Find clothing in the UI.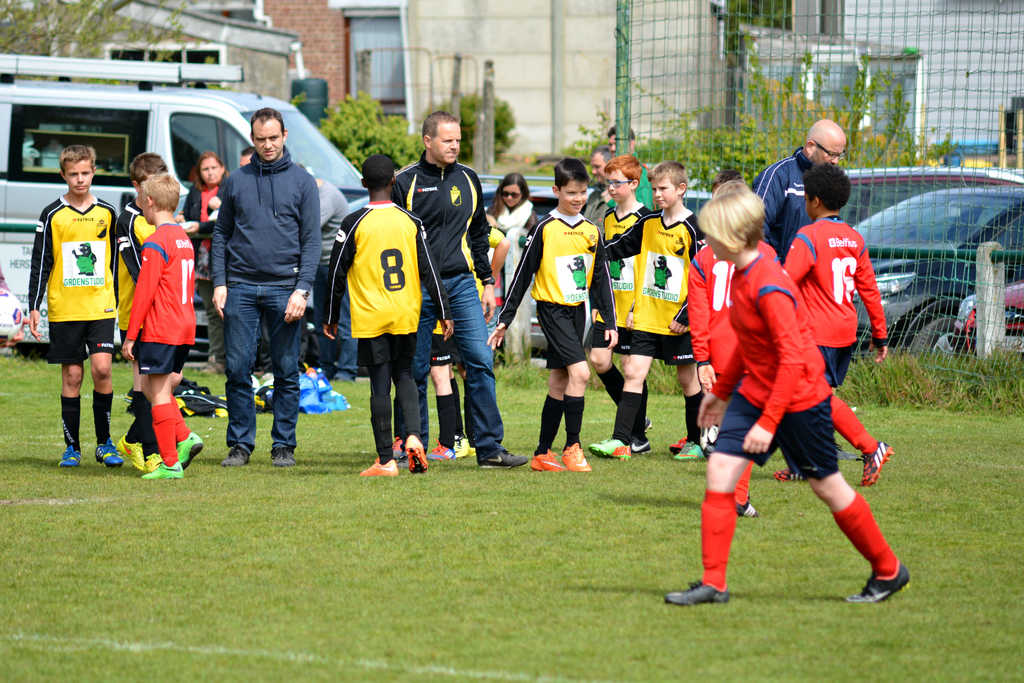
UI element at (left=703, top=249, right=829, bottom=483).
